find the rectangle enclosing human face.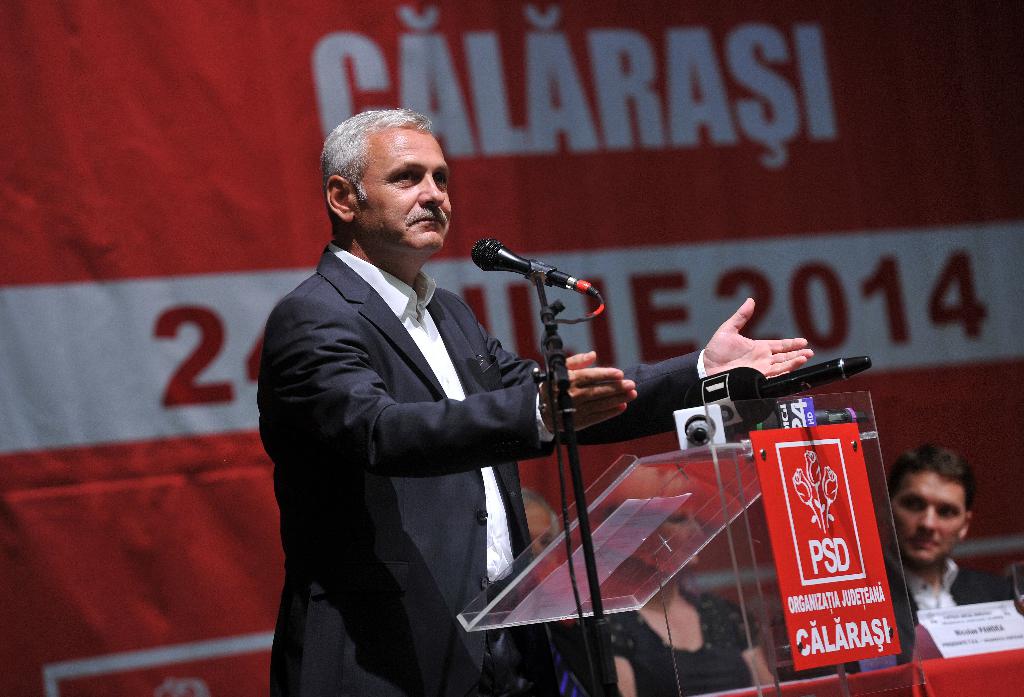
893 469 967 564.
